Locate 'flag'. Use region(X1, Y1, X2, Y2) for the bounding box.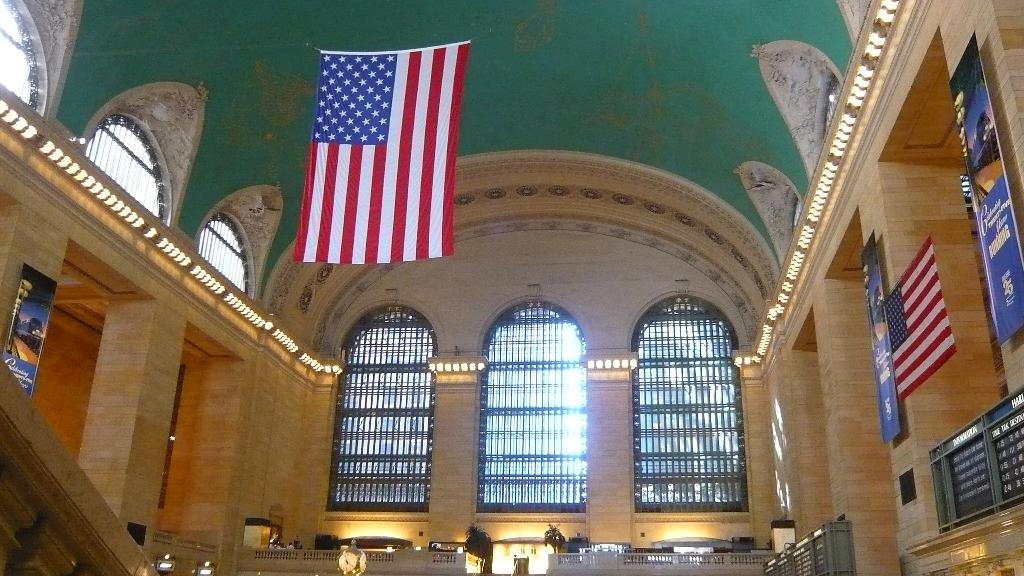
region(876, 233, 964, 397).
